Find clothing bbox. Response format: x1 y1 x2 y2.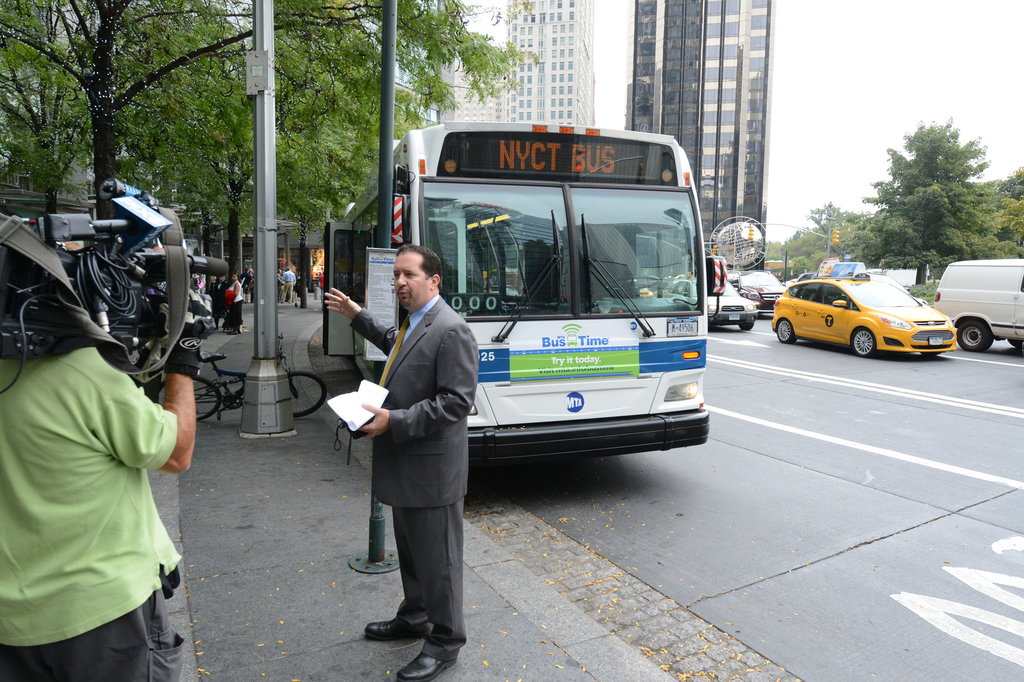
348 291 479 660.
